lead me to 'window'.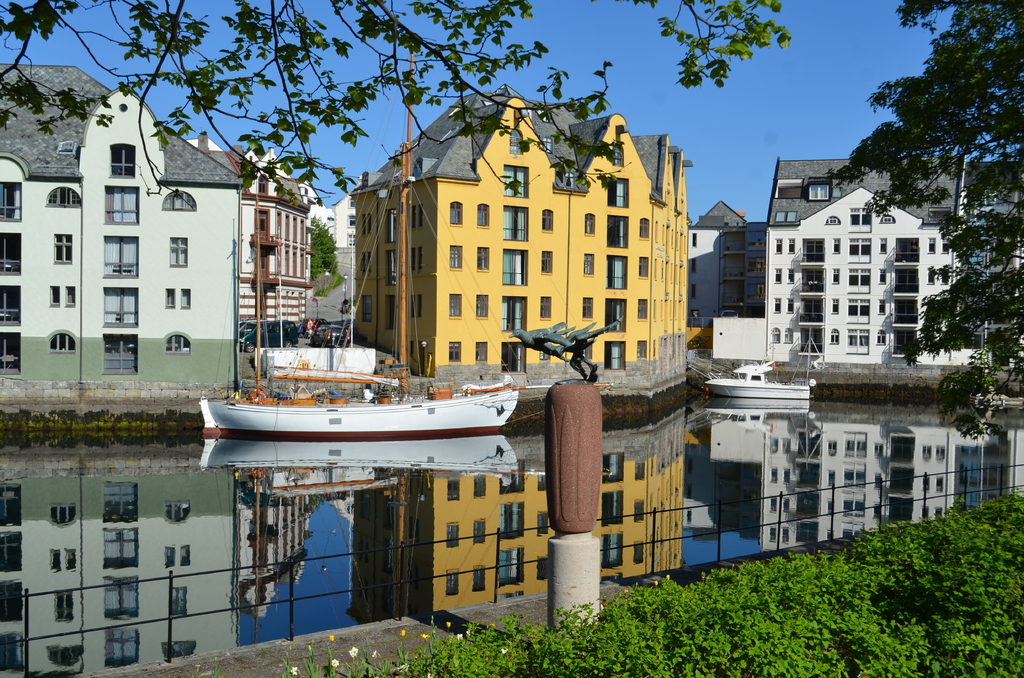
Lead to x1=475, y1=295, x2=488, y2=321.
